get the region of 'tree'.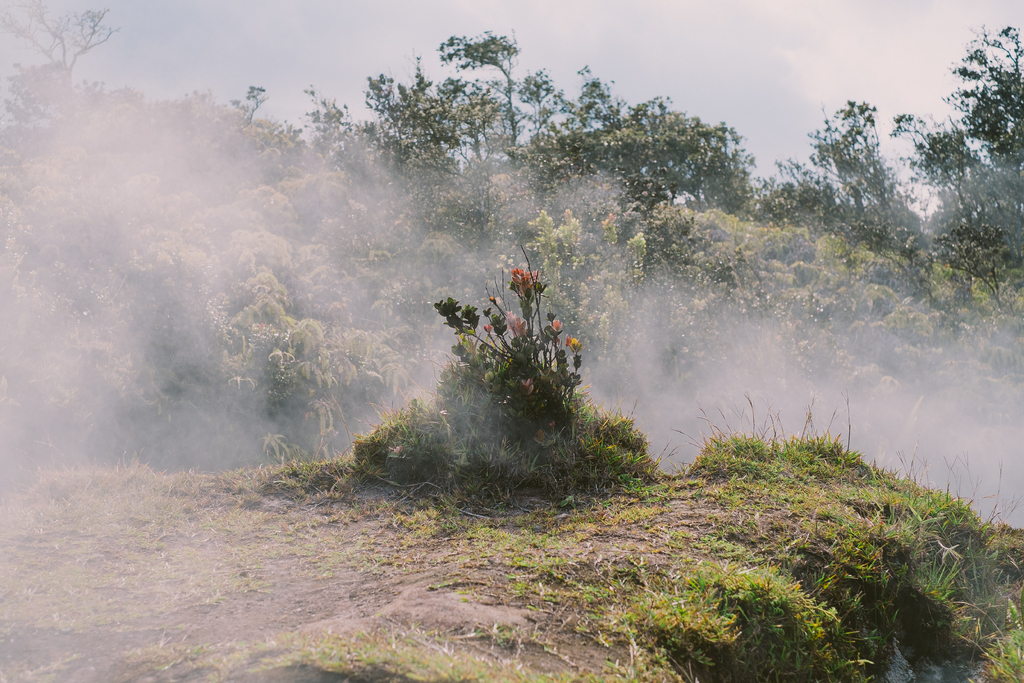
431,26,525,142.
